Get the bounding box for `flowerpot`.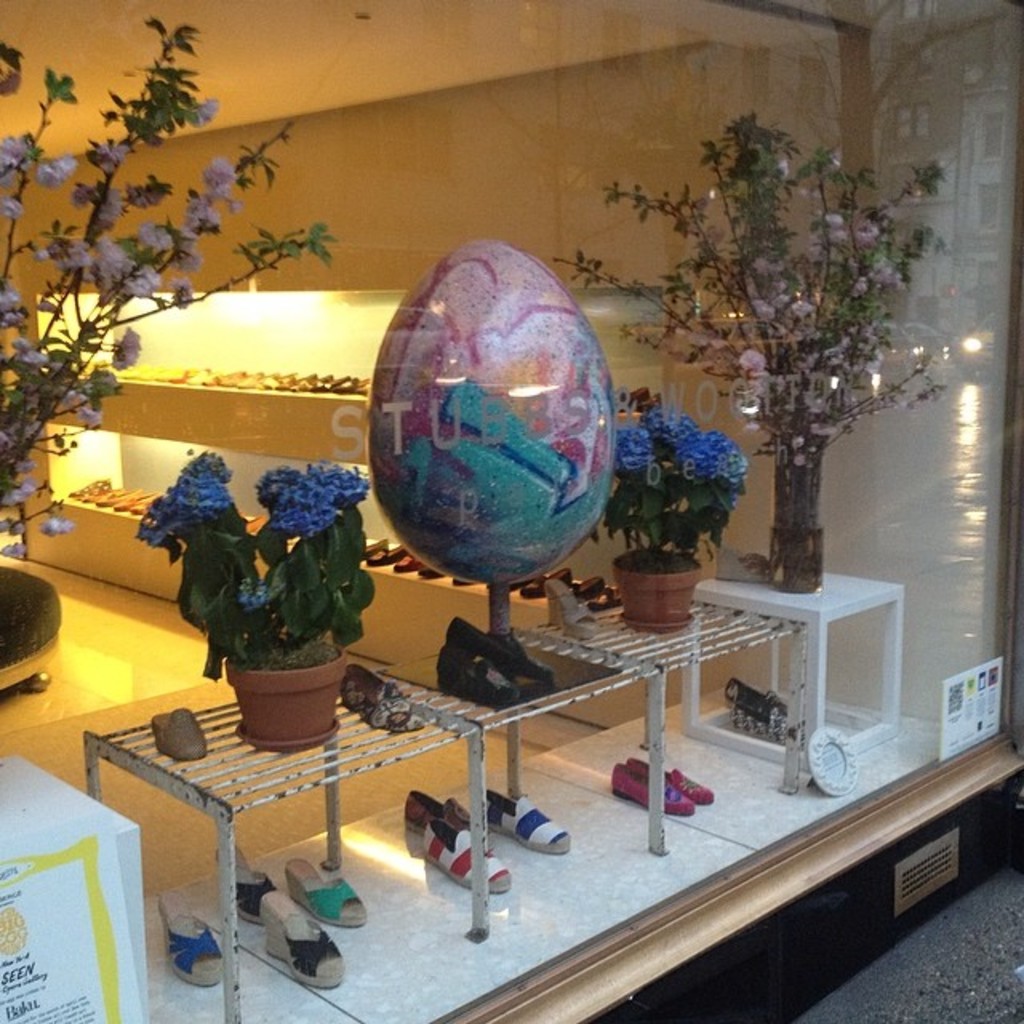
left=760, top=434, right=834, bottom=589.
